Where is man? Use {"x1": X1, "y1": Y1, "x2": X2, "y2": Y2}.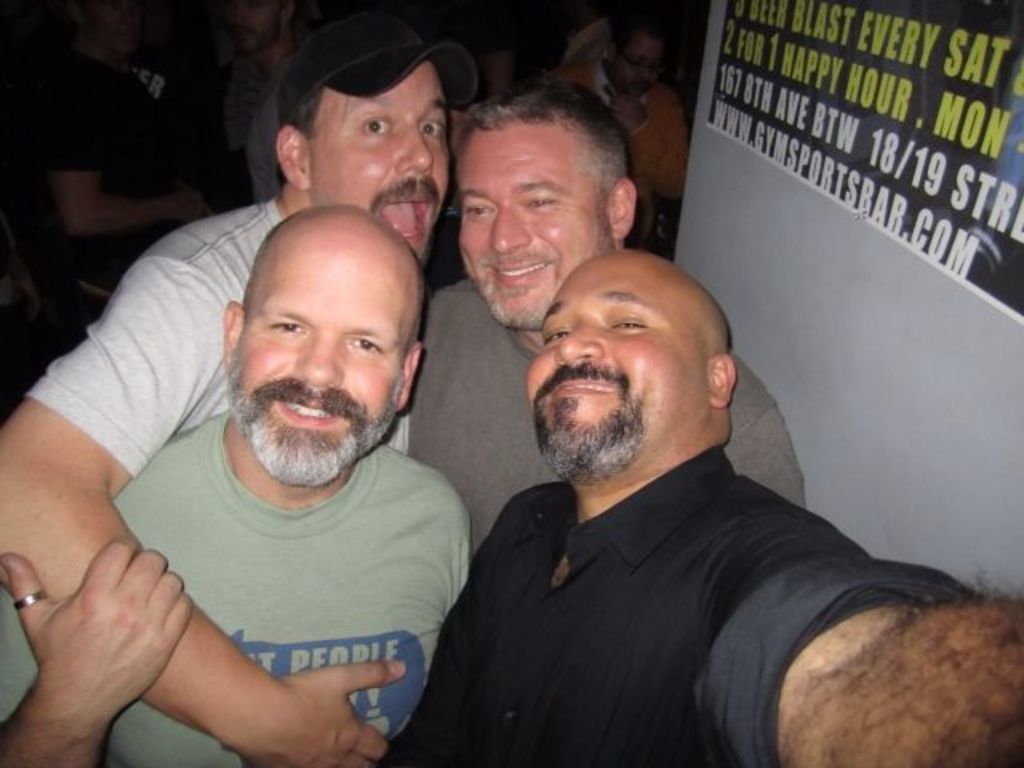
{"x1": 0, "y1": 5, "x2": 453, "y2": 766}.
